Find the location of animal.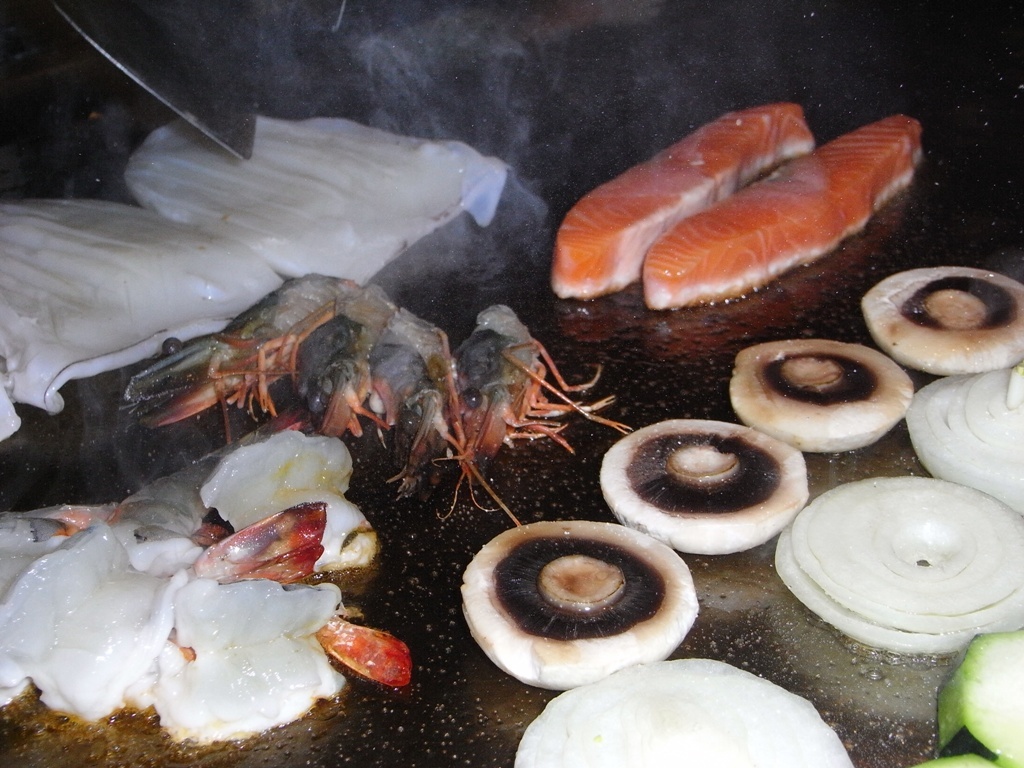
Location: x1=458 y1=303 x2=630 y2=464.
